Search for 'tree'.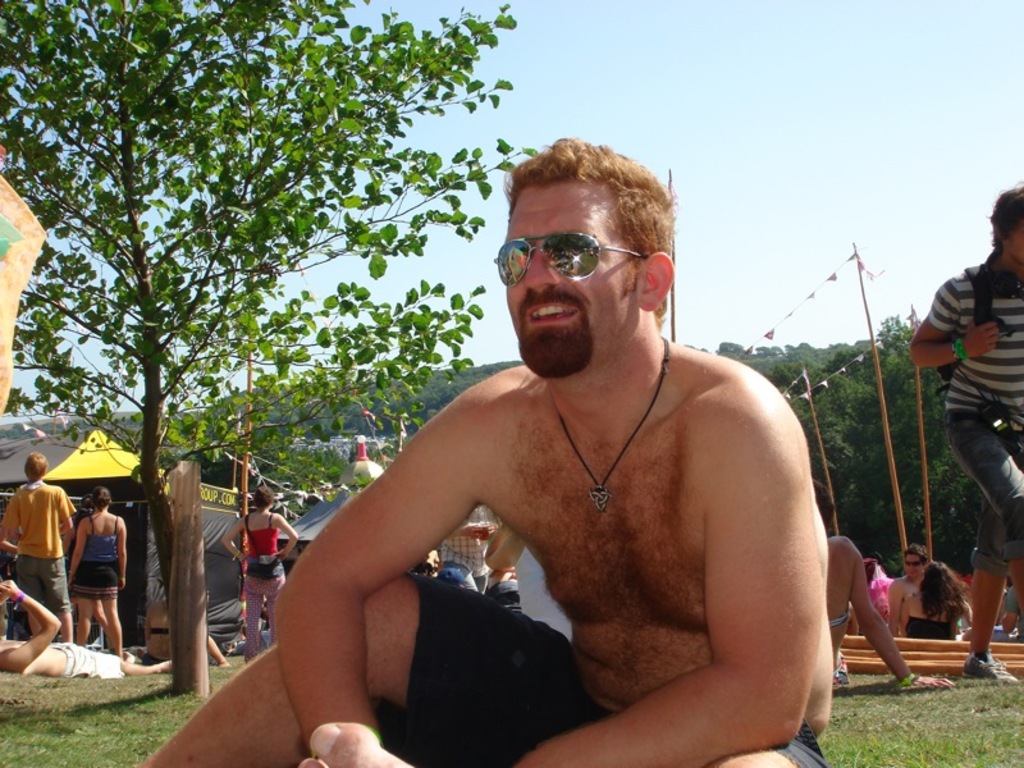
Found at <region>27, 47, 413, 550</region>.
